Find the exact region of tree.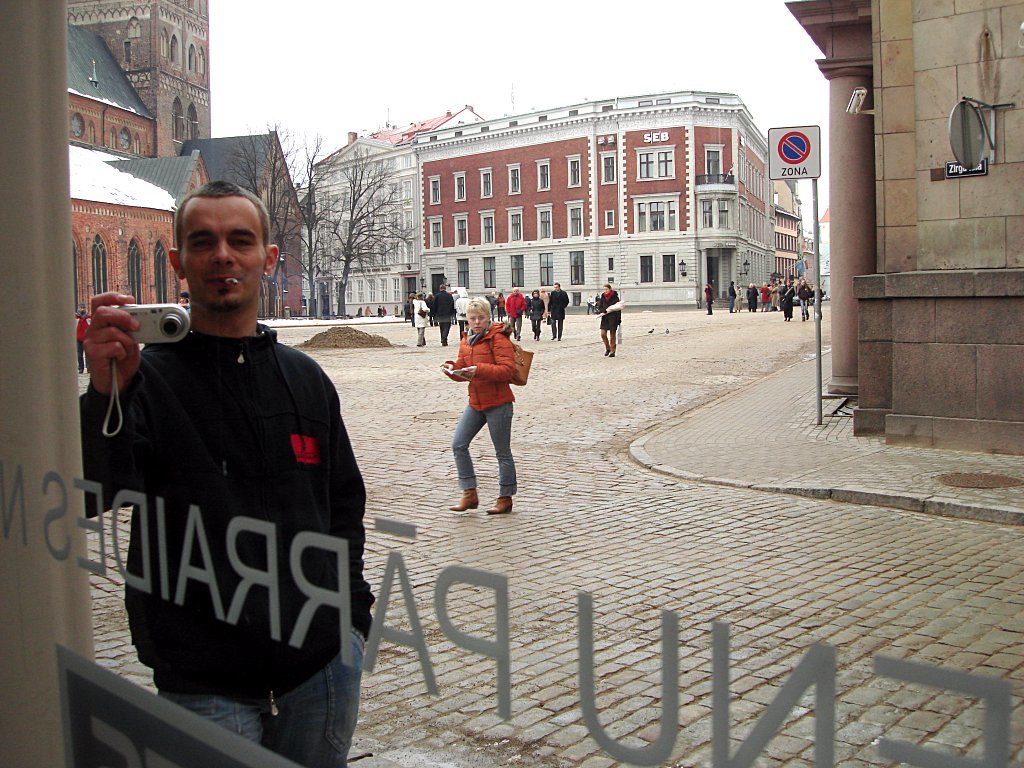
Exact region: pyautogui.locateOnScreen(275, 128, 355, 324).
